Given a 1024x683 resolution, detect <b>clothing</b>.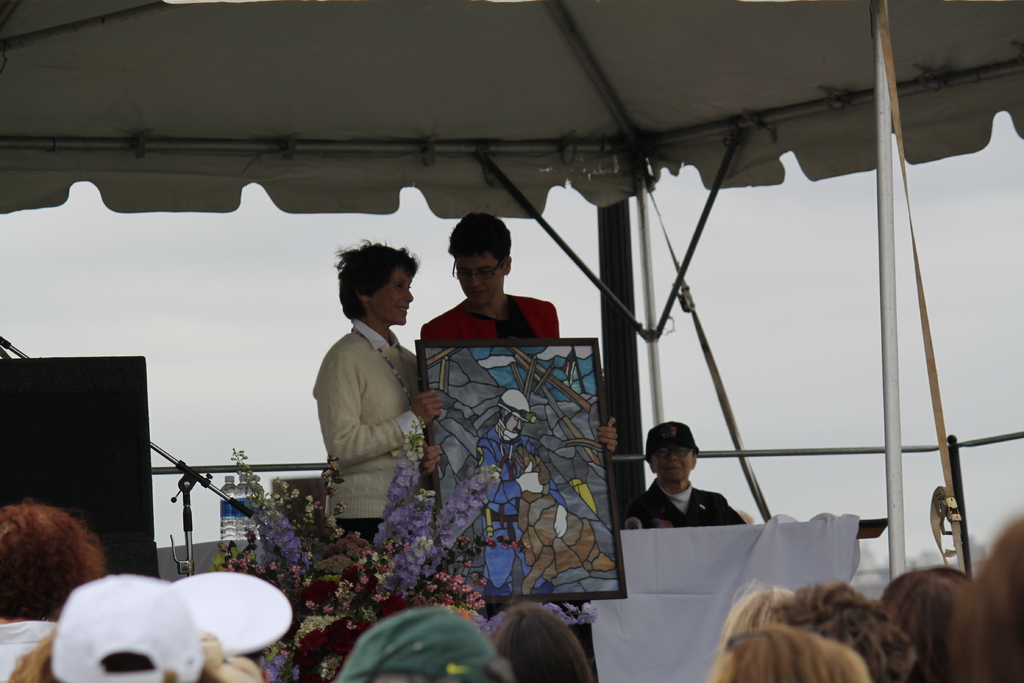
region(0, 616, 67, 682).
